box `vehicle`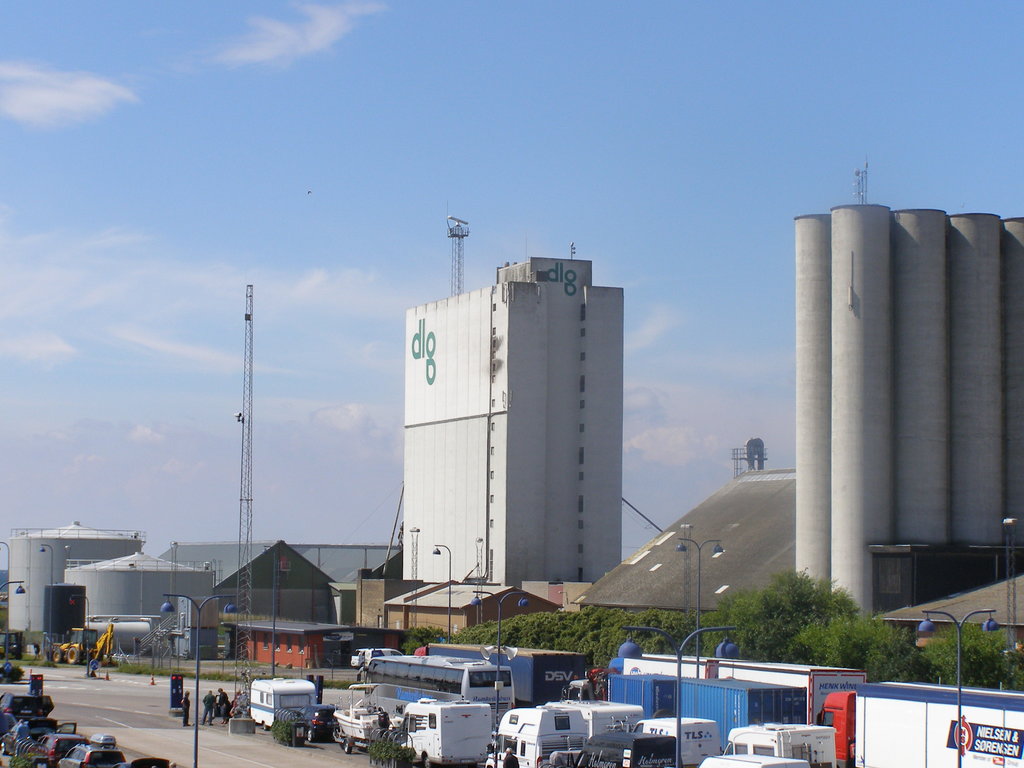
bbox=(250, 673, 315, 733)
